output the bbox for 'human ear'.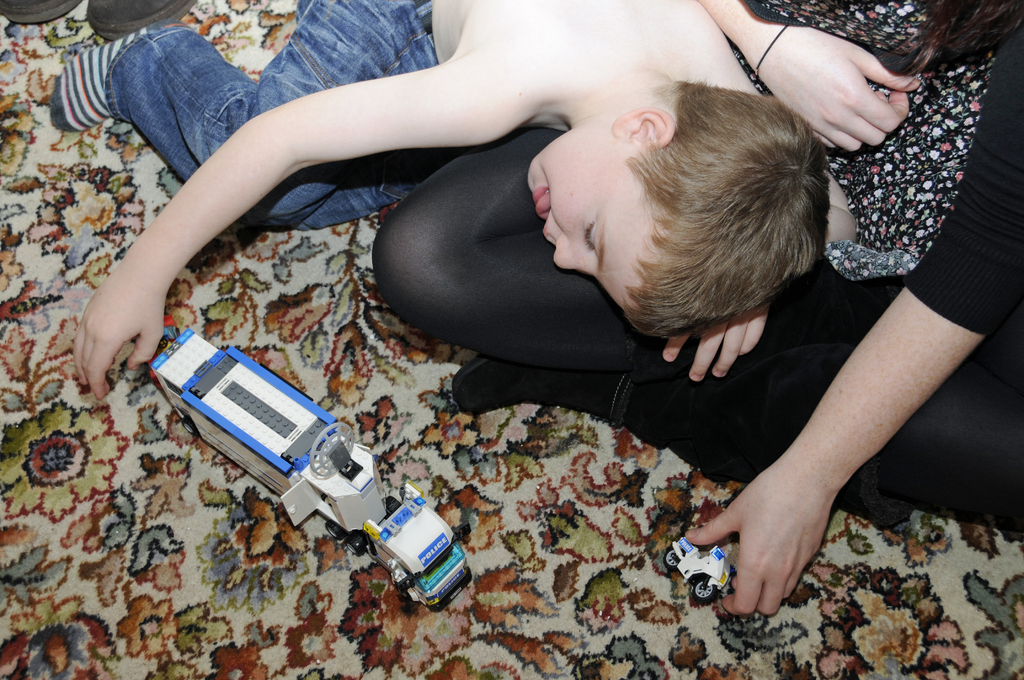
x1=609 y1=106 x2=675 y2=149.
